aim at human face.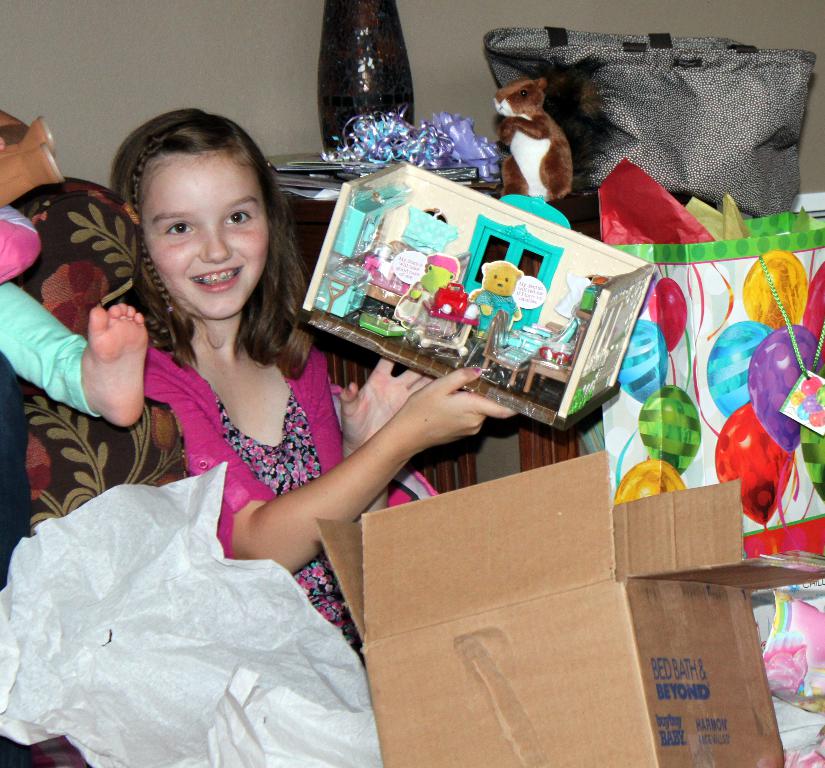
Aimed at {"left": 138, "top": 152, "right": 273, "bottom": 323}.
